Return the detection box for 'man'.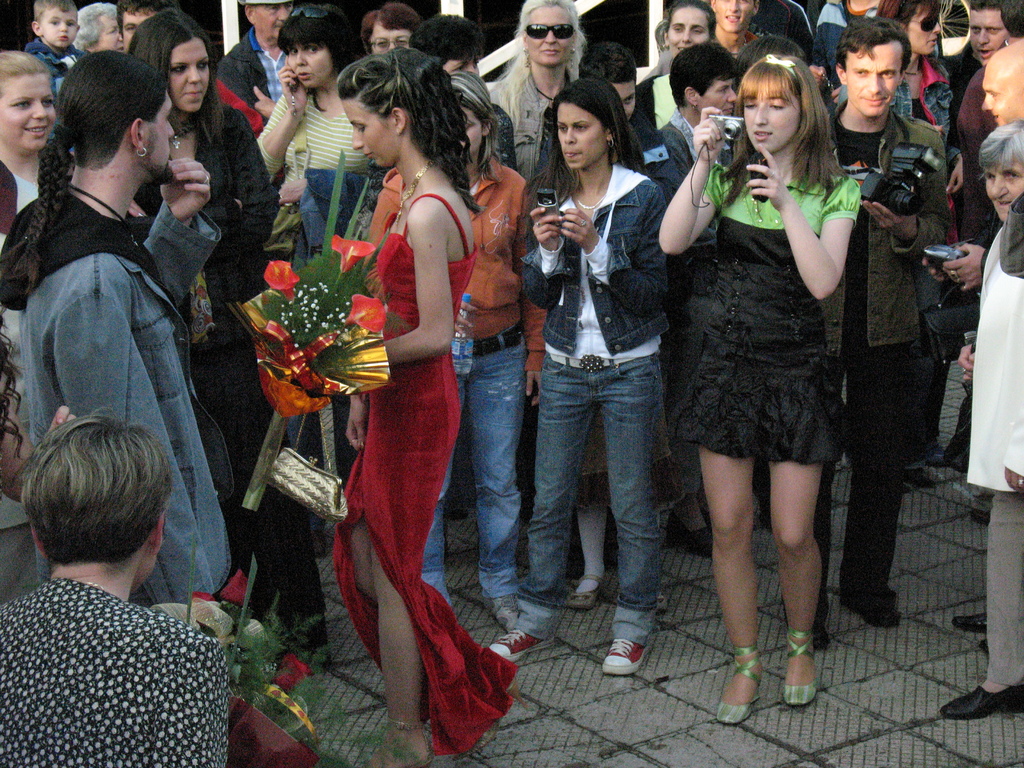
115,0,176,56.
